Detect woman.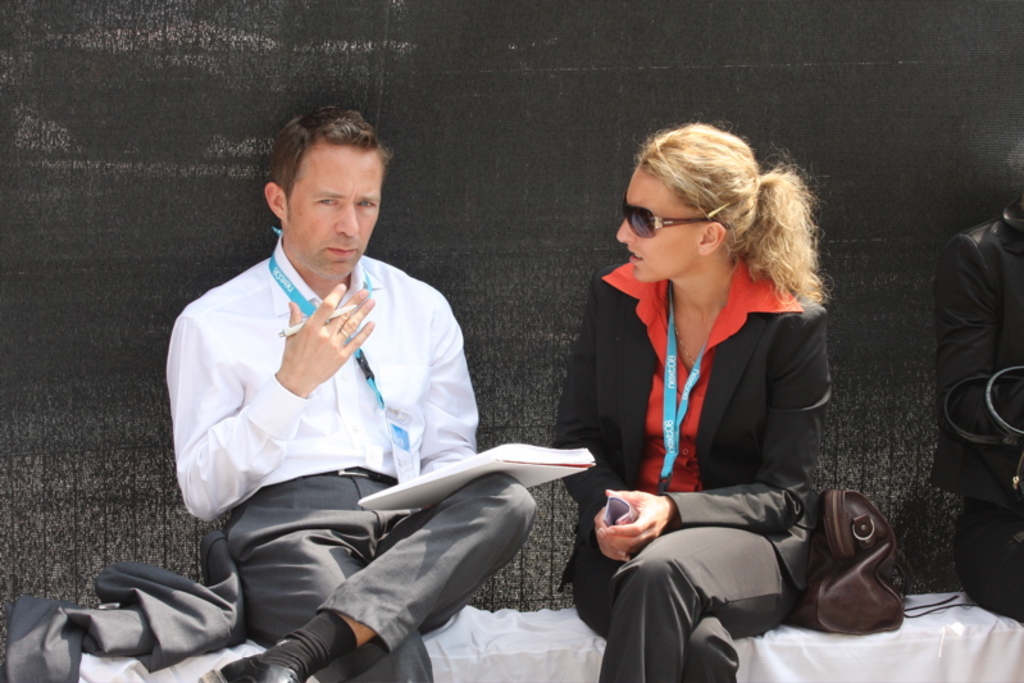
Detected at <region>570, 109, 847, 682</region>.
